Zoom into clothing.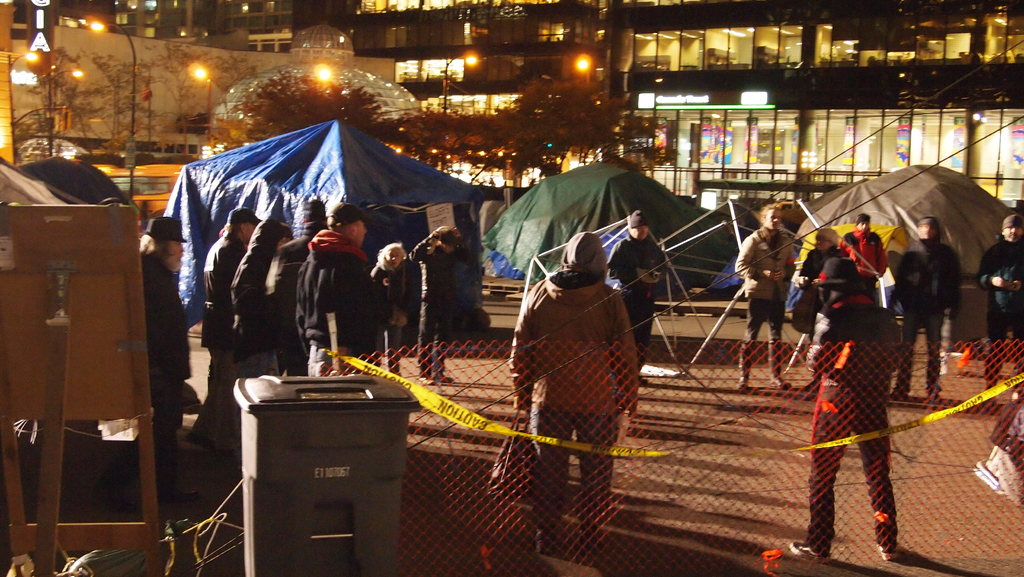
Zoom target: bbox=(812, 223, 915, 544).
